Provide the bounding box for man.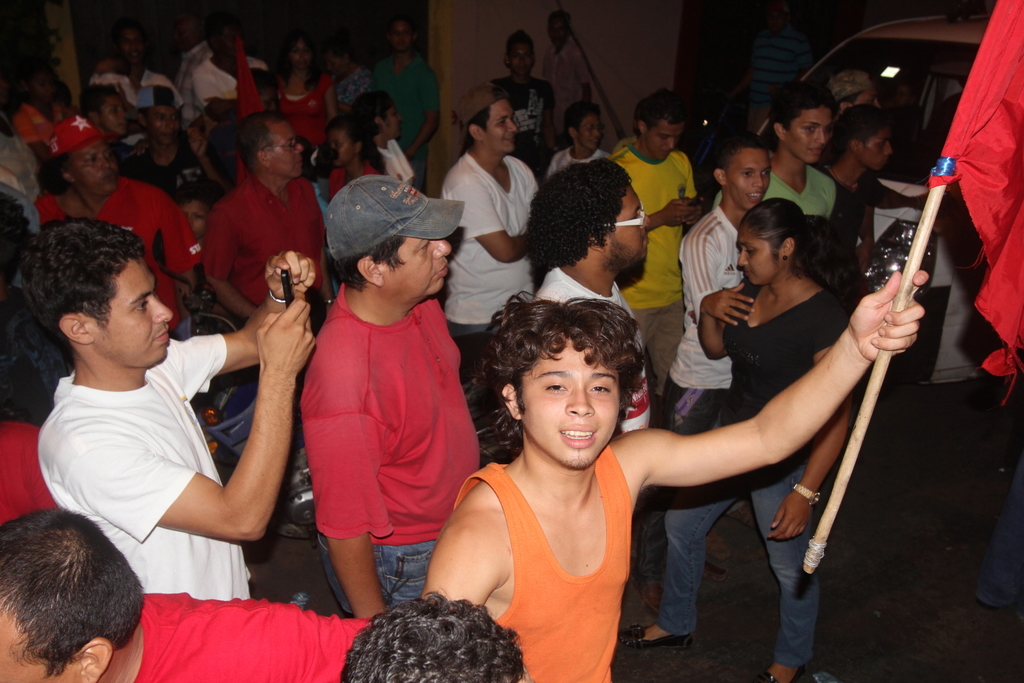
(left=711, top=86, right=836, bottom=216).
